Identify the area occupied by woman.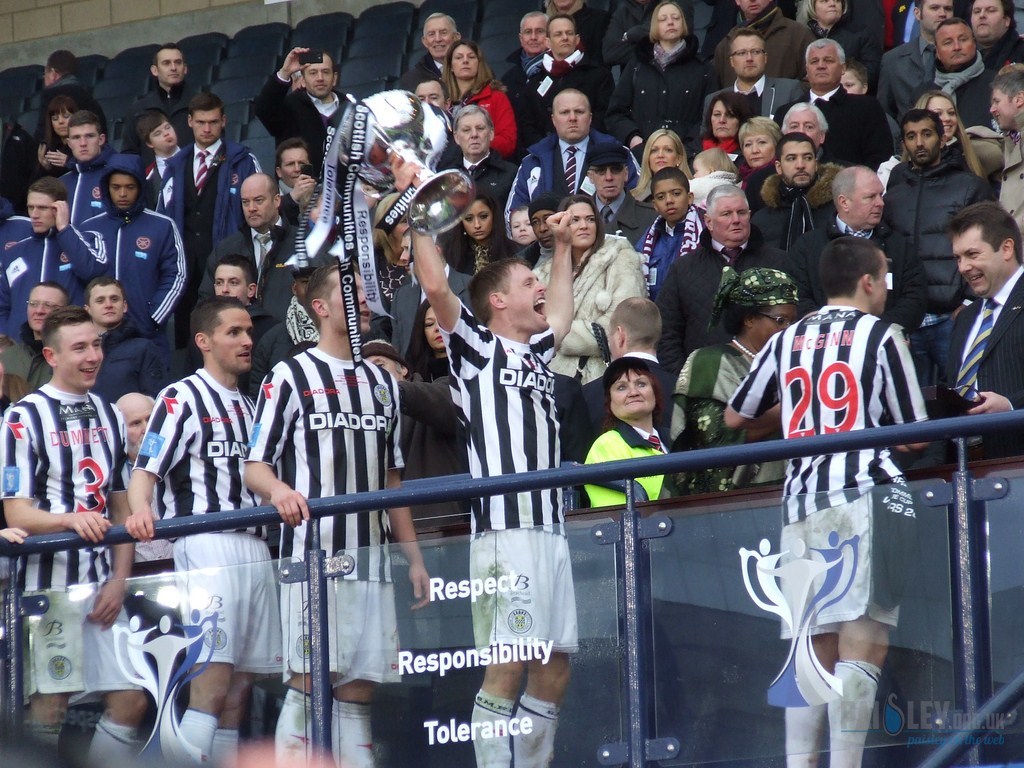
Area: 441,39,525,169.
